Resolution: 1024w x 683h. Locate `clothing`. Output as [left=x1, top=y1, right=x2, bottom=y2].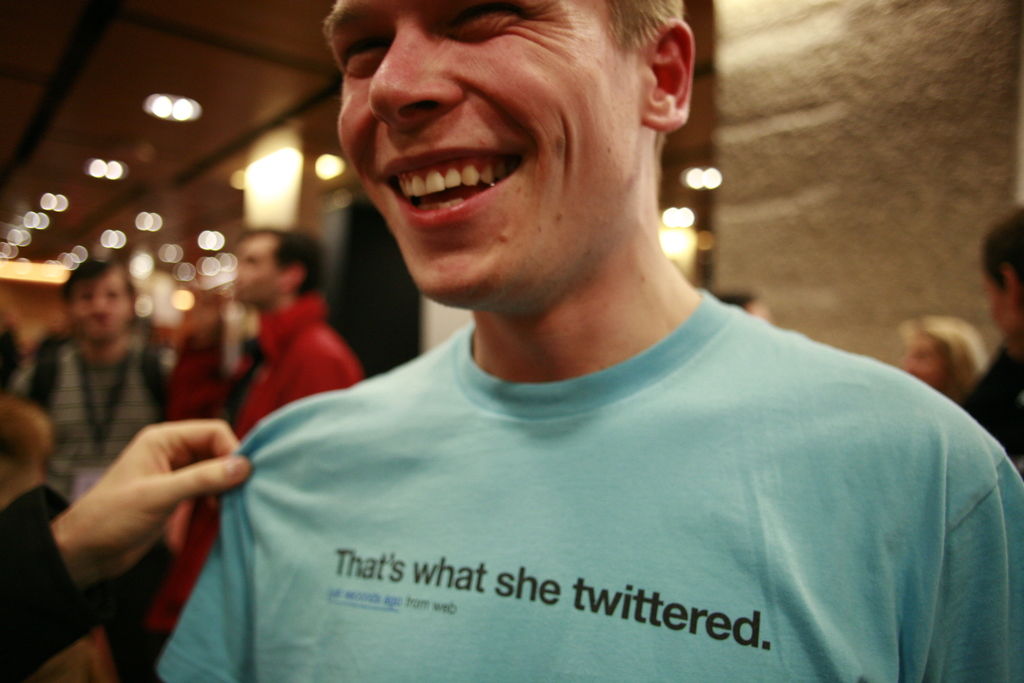
[left=228, top=299, right=356, bottom=441].
